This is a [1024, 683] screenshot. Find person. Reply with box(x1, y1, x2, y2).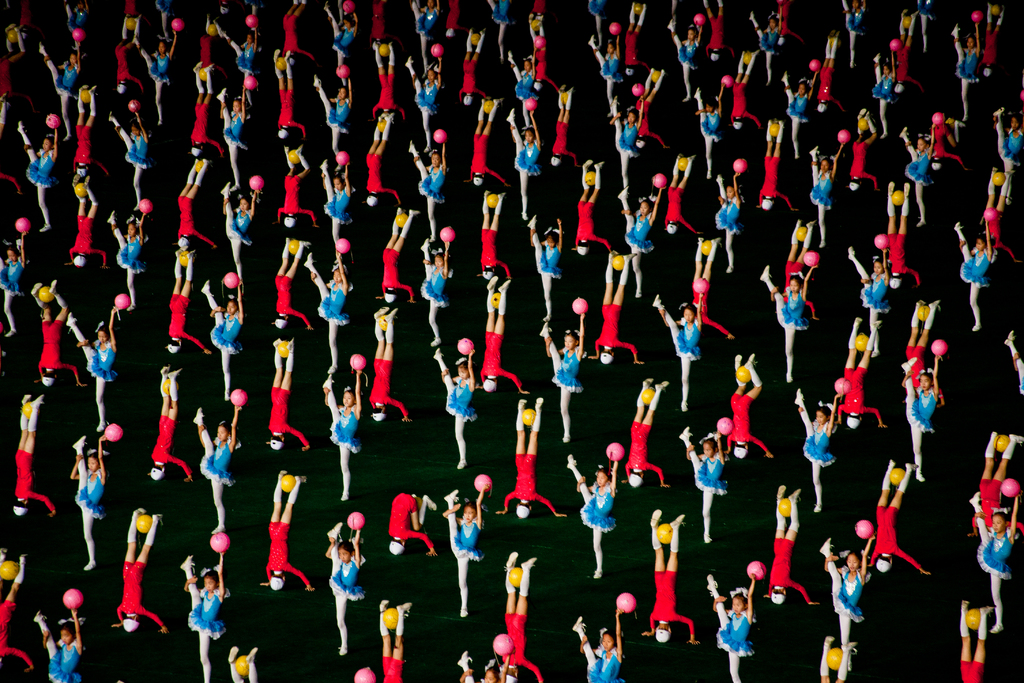
box(539, 308, 588, 445).
